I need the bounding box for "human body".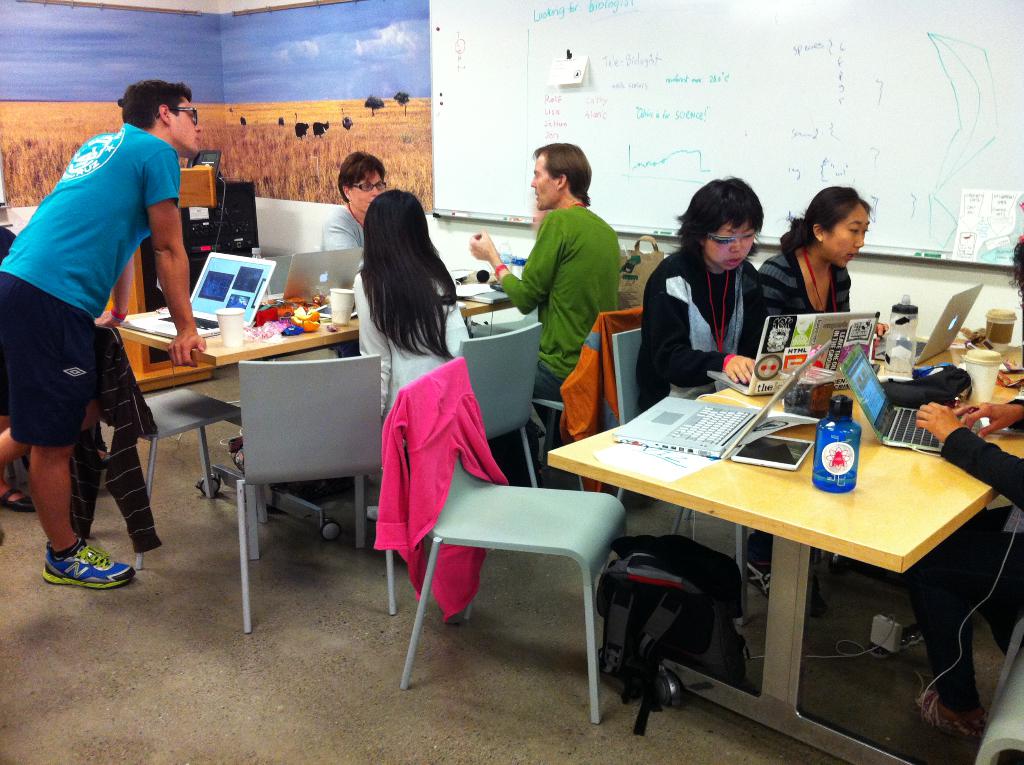
Here it is: box(471, 202, 623, 399).
